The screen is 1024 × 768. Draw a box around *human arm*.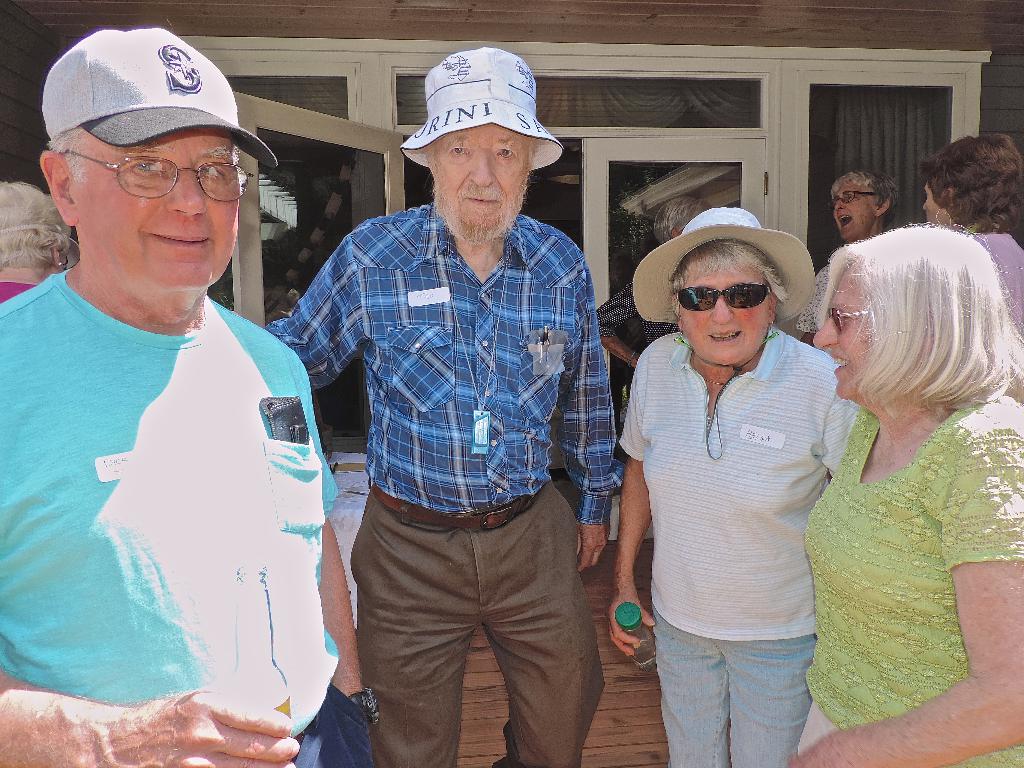
(x1=789, y1=421, x2=1023, y2=767).
